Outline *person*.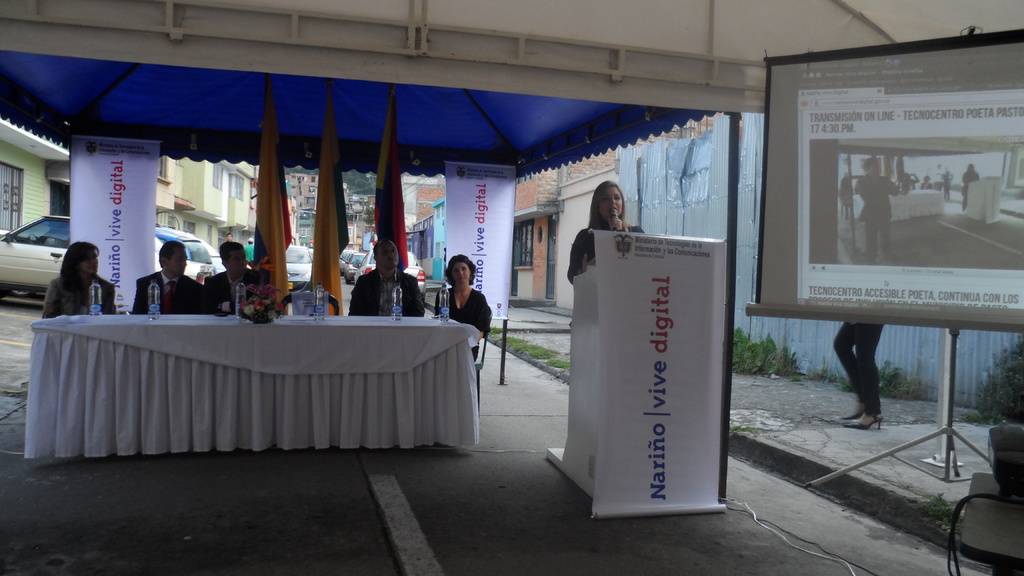
Outline: detection(830, 324, 890, 423).
